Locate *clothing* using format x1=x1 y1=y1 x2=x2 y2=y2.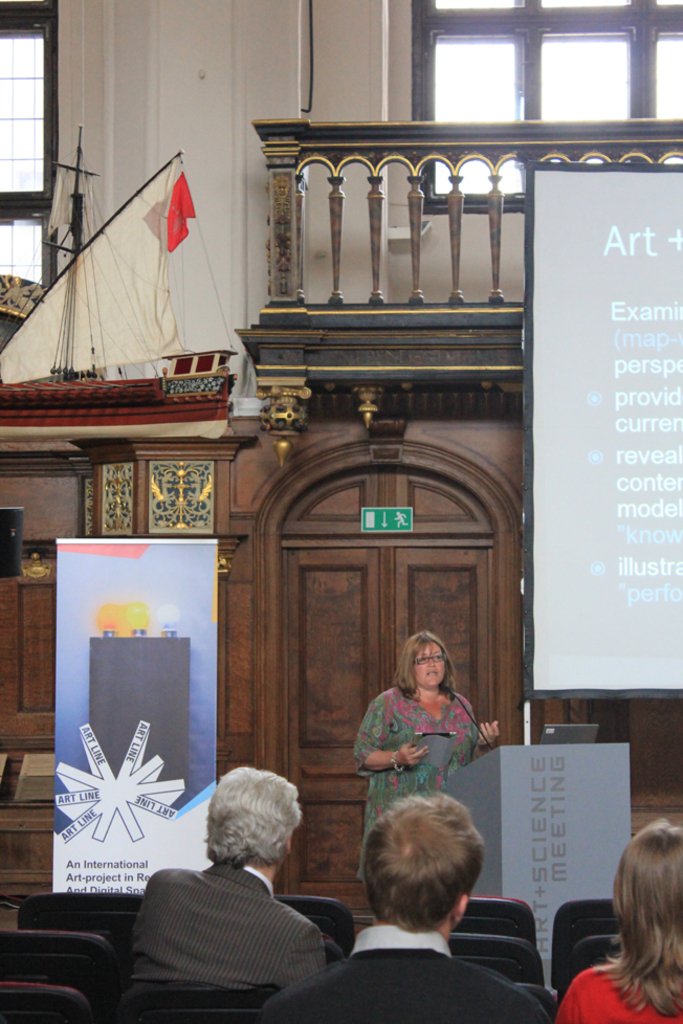
x1=361 y1=696 x2=479 y2=824.
